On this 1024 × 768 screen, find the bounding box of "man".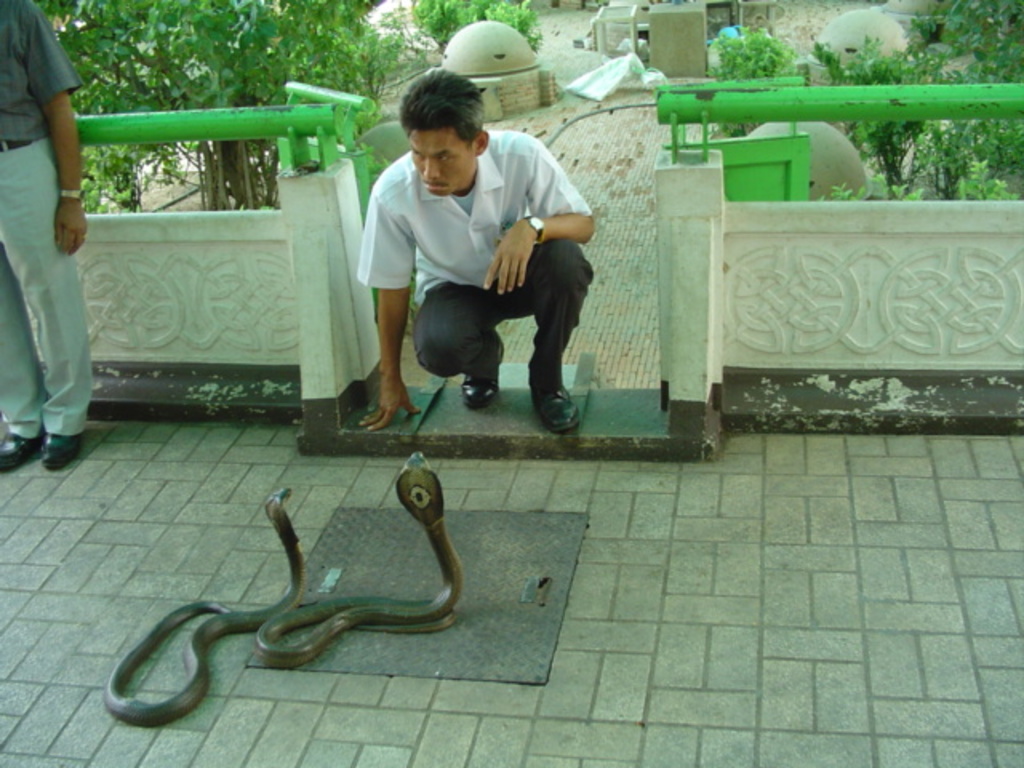
Bounding box: 320, 91, 603, 435.
